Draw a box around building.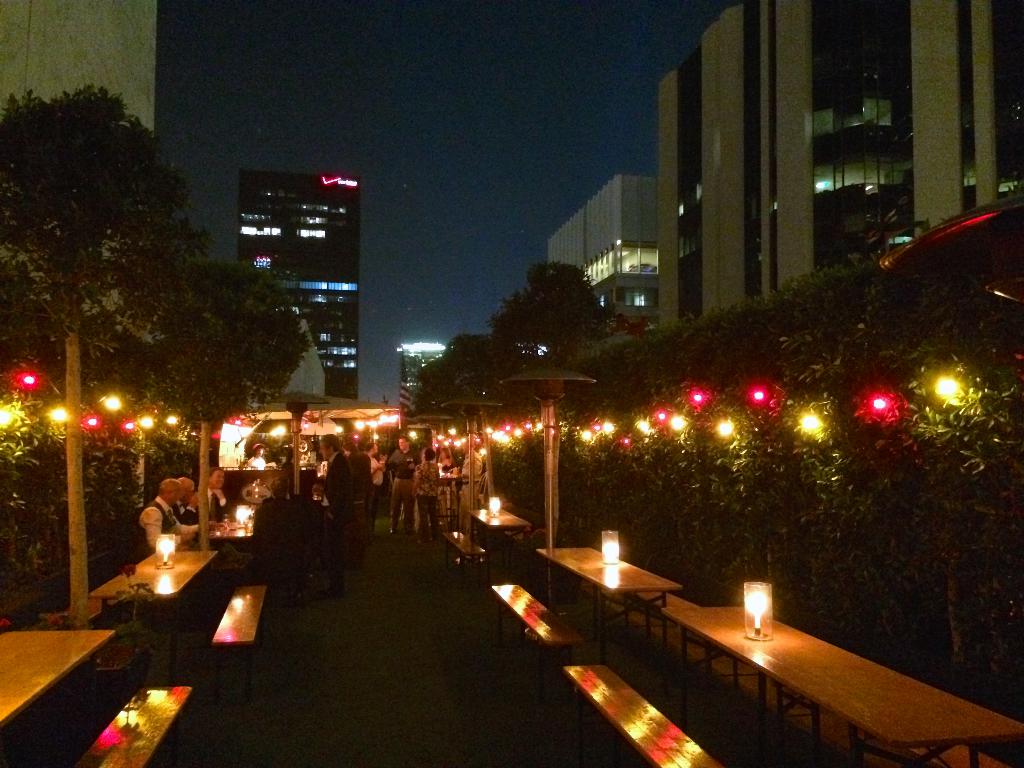
<region>655, 0, 1023, 327</region>.
